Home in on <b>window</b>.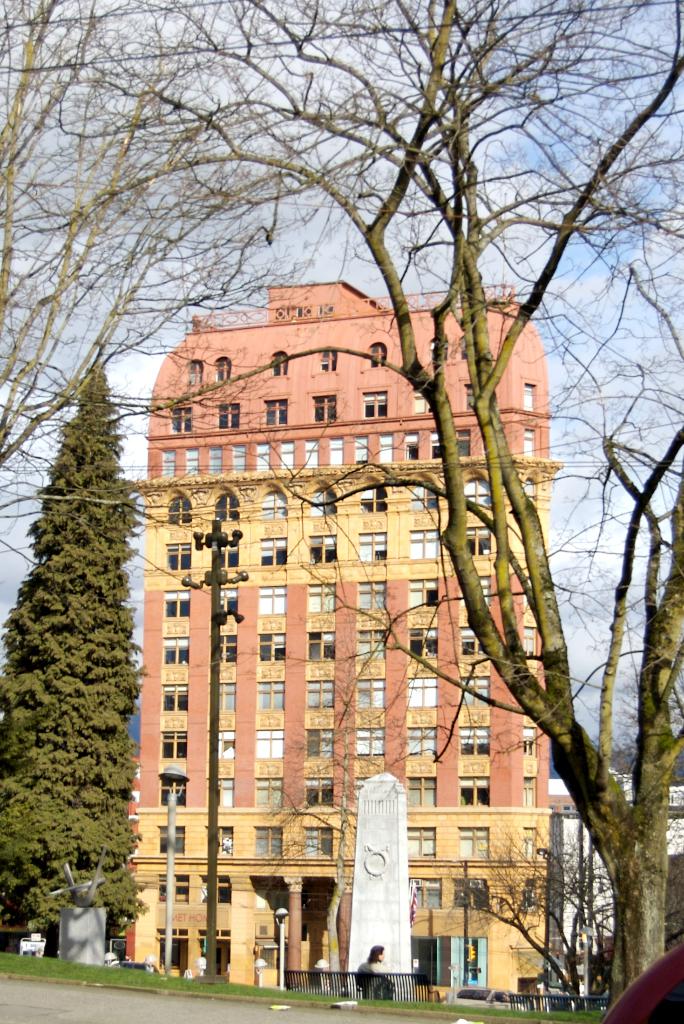
Homed in at 220/409/234/429.
